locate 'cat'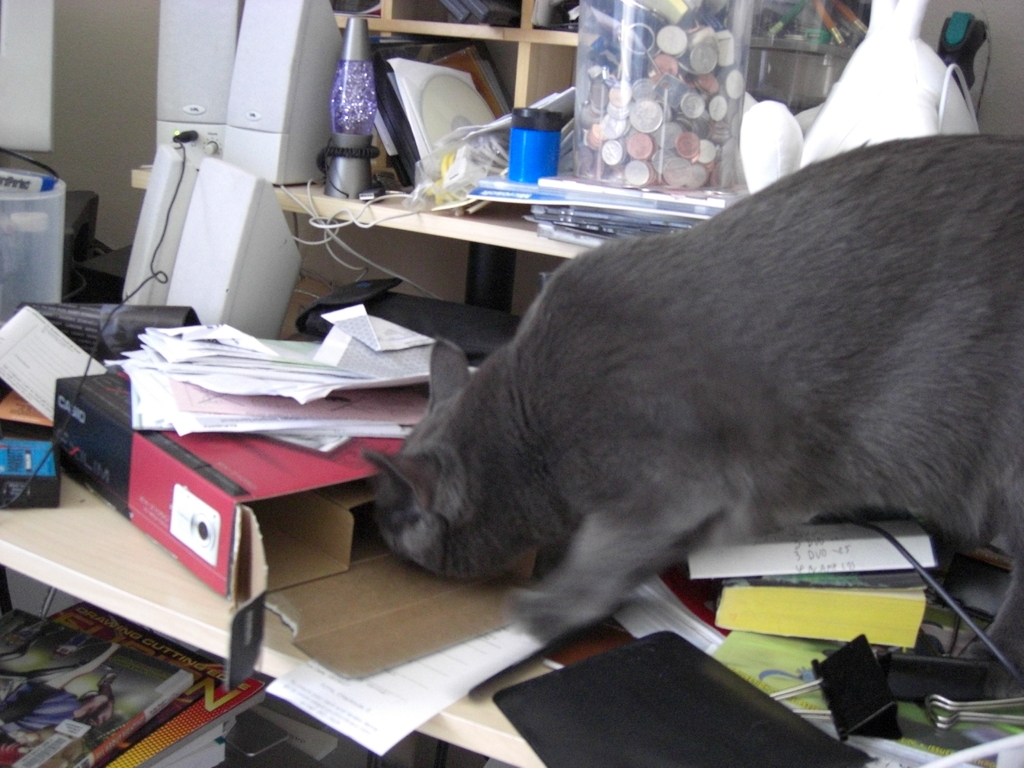
locate(361, 125, 1023, 668)
